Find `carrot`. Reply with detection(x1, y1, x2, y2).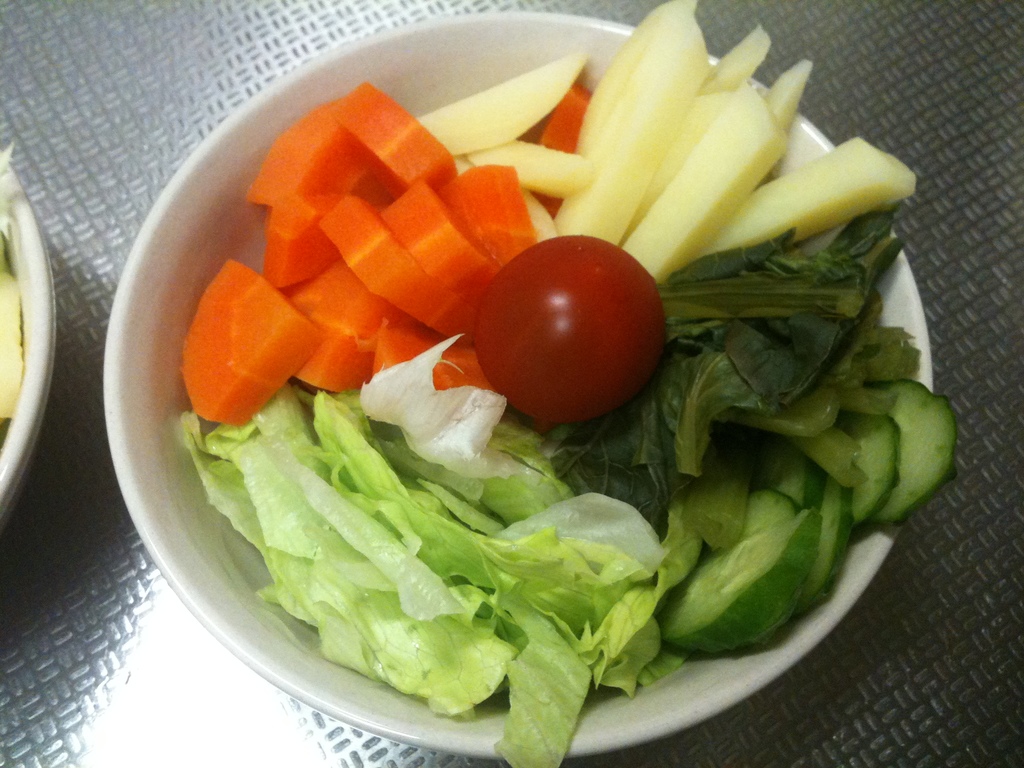
detection(157, 95, 614, 493).
